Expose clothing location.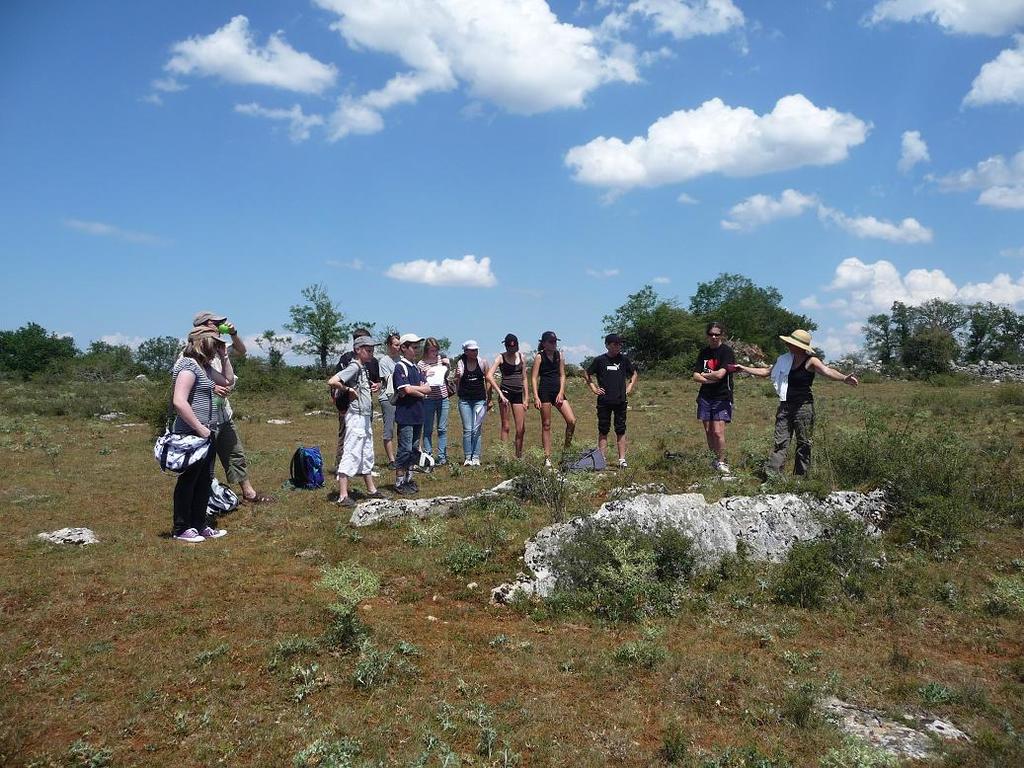
Exposed at (372, 349, 402, 462).
